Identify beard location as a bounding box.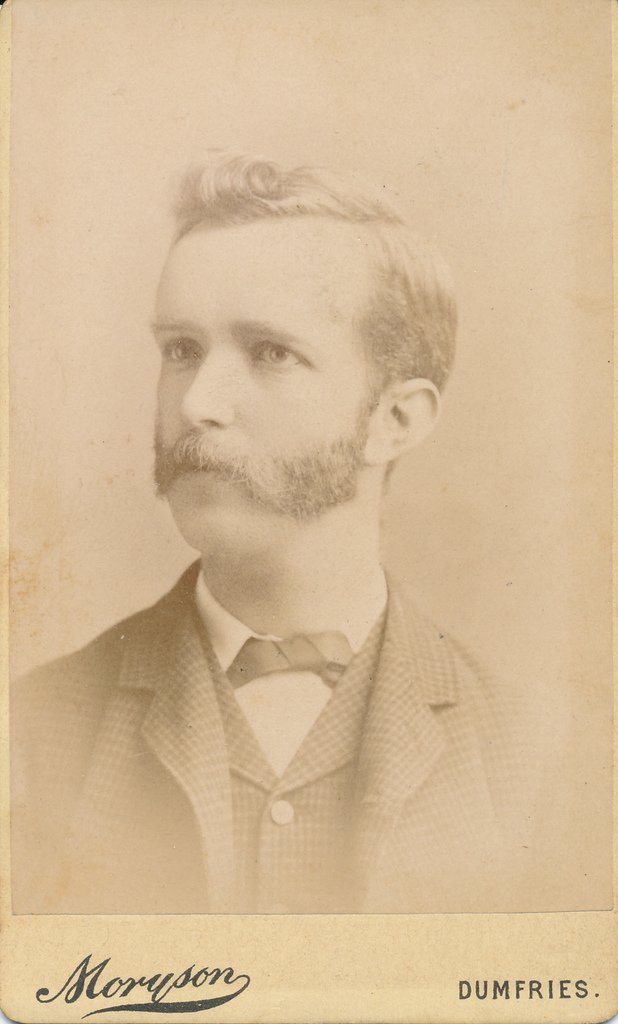
box=[147, 378, 396, 517].
